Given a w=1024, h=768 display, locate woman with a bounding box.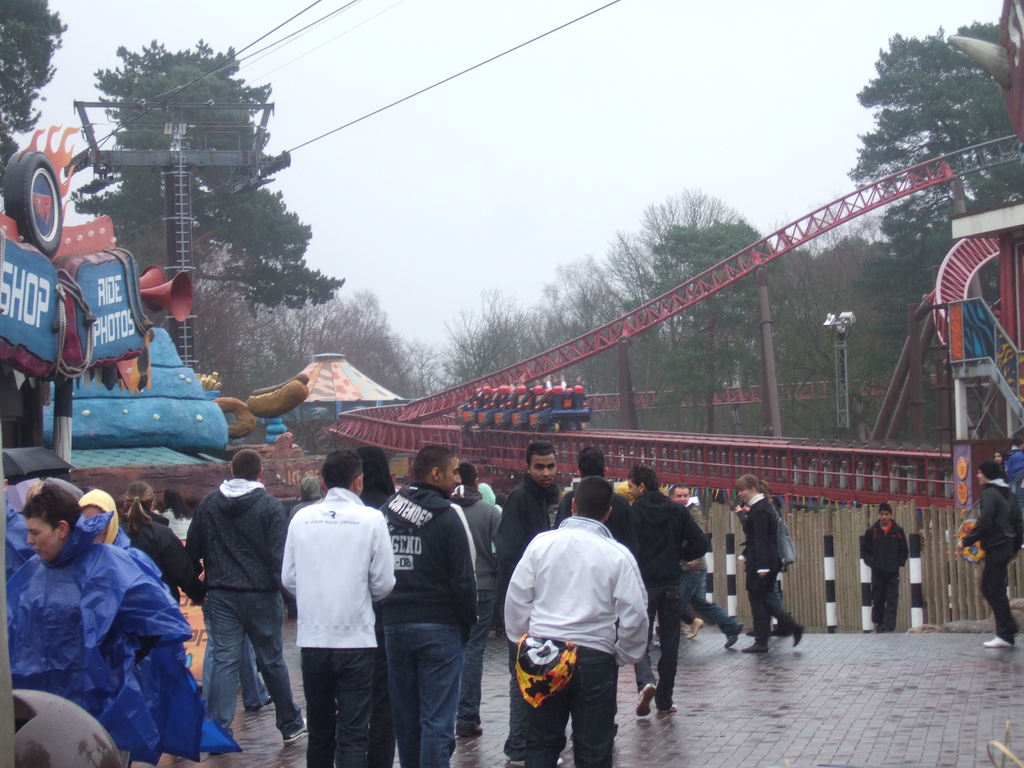
Located: pyautogui.locateOnScreen(118, 483, 206, 607).
